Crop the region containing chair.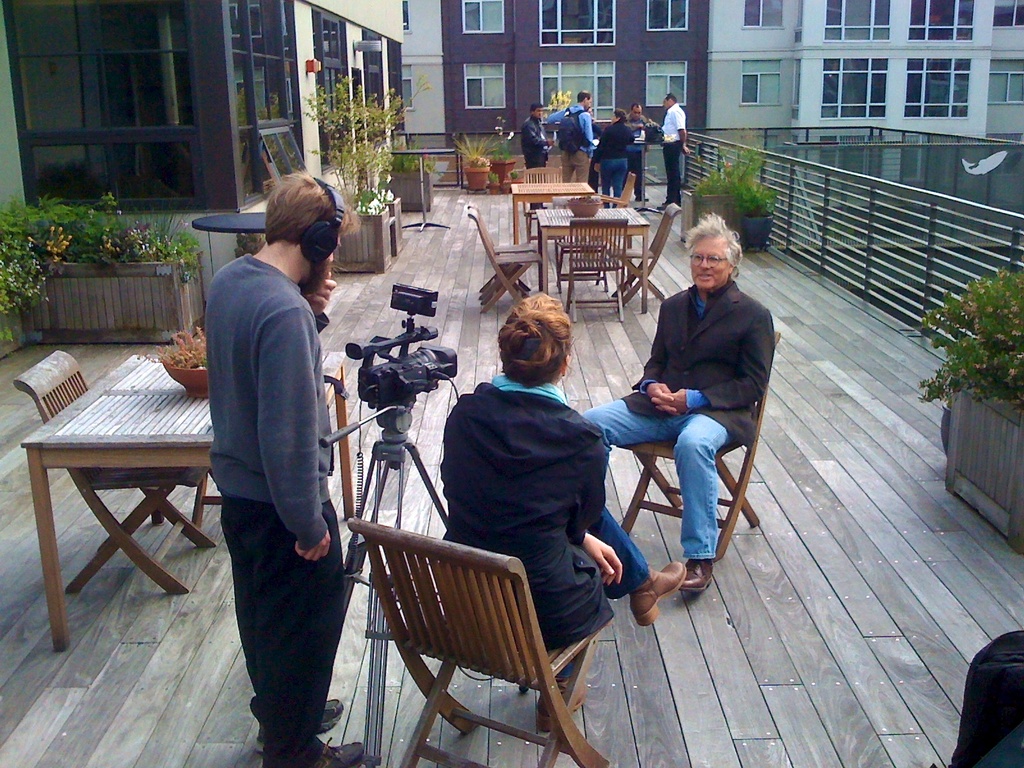
Crop region: [left=613, top=333, right=783, bottom=570].
